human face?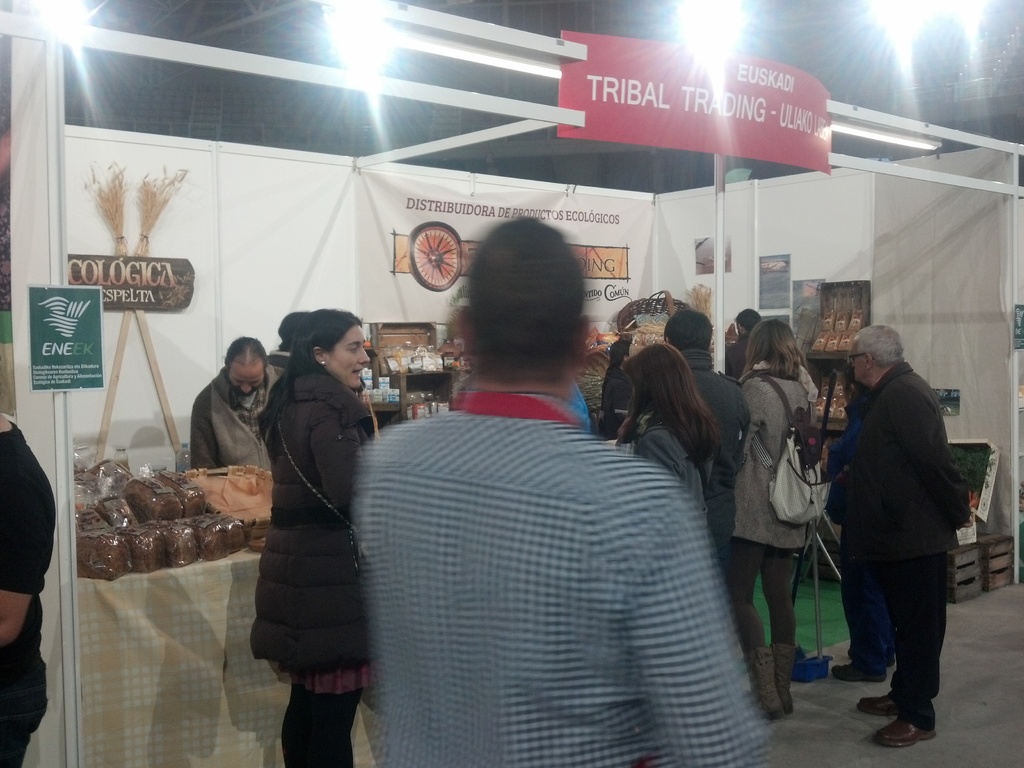
(227, 357, 263, 399)
